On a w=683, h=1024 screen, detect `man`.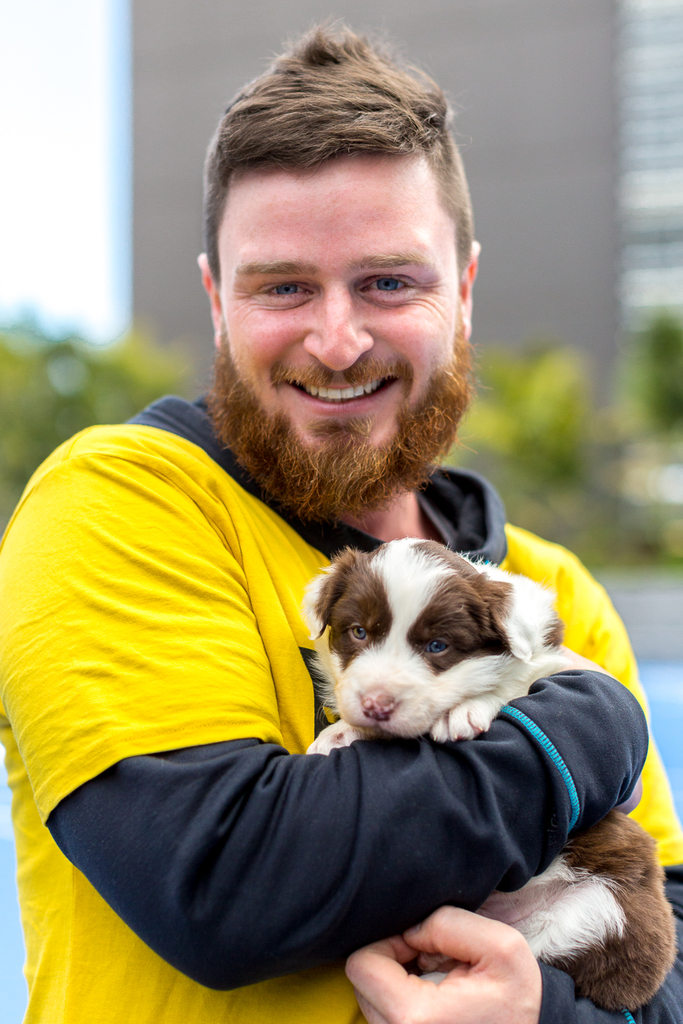
rect(9, 75, 619, 897).
